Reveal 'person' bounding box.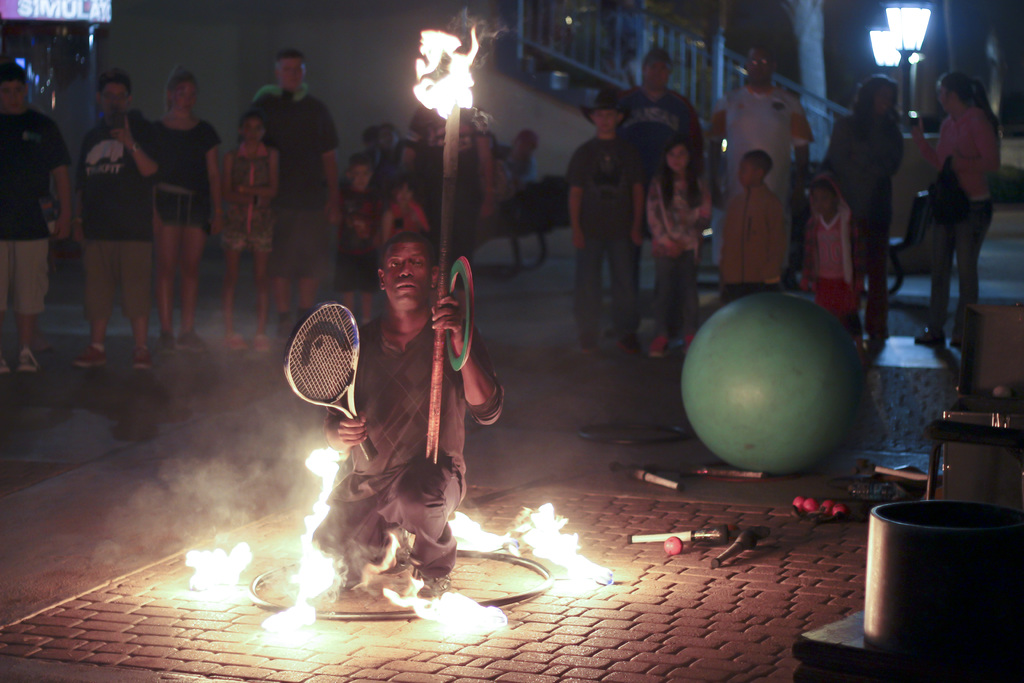
Revealed: select_region(253, 38, 338, 334).
